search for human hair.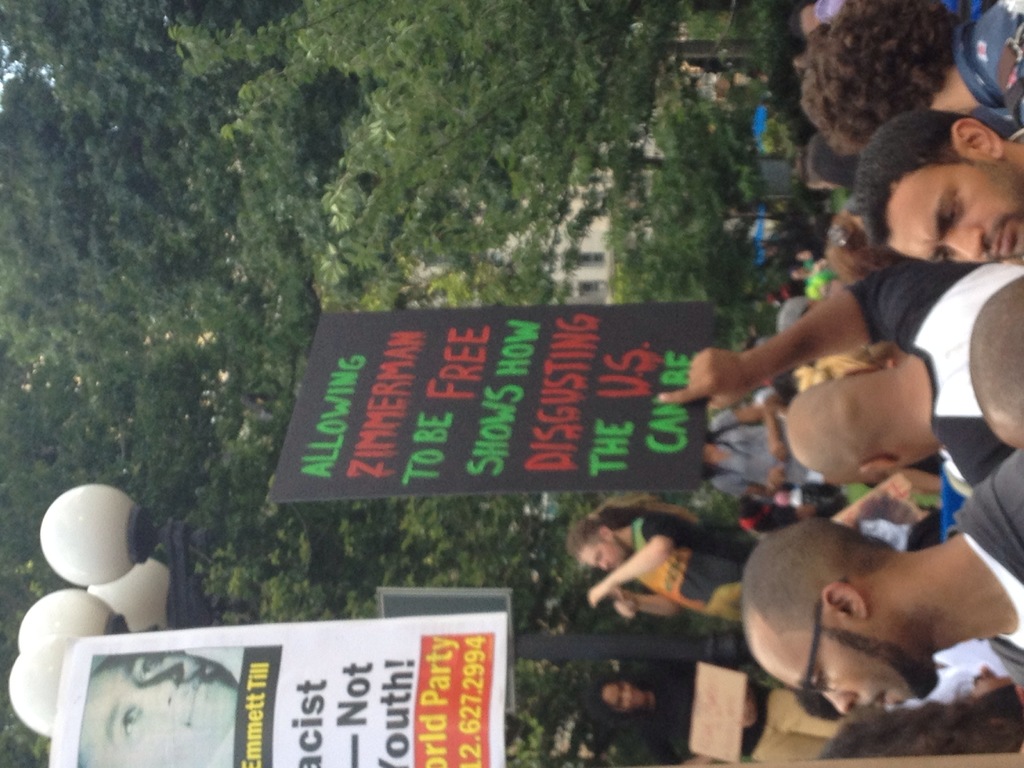
Found at {"x1": 851, "y1": 108, "x2": 972, "y2": 246}.
